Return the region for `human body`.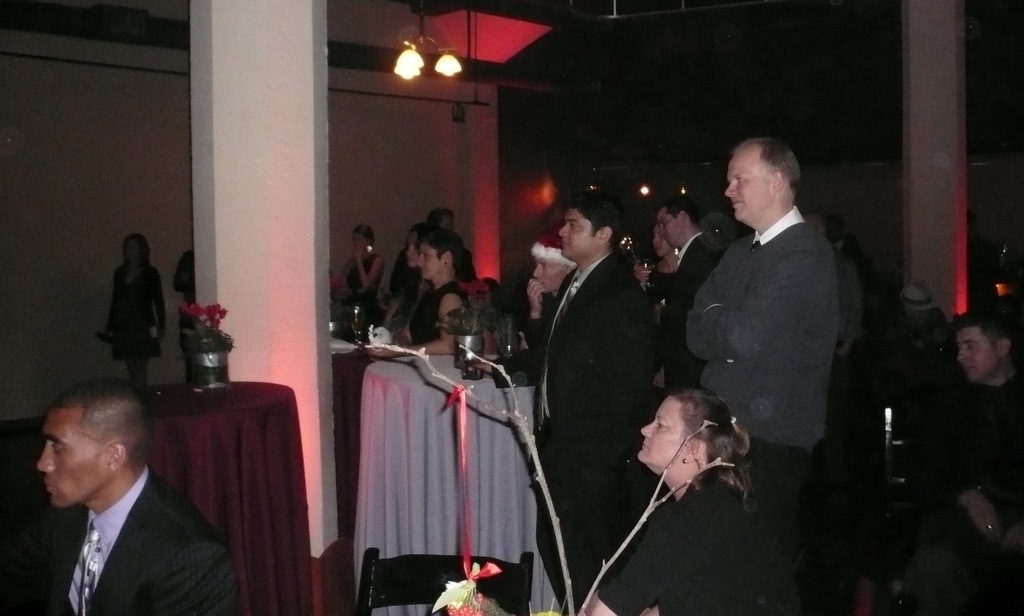
x1=92 y1=241 x2=165 y2=399.
